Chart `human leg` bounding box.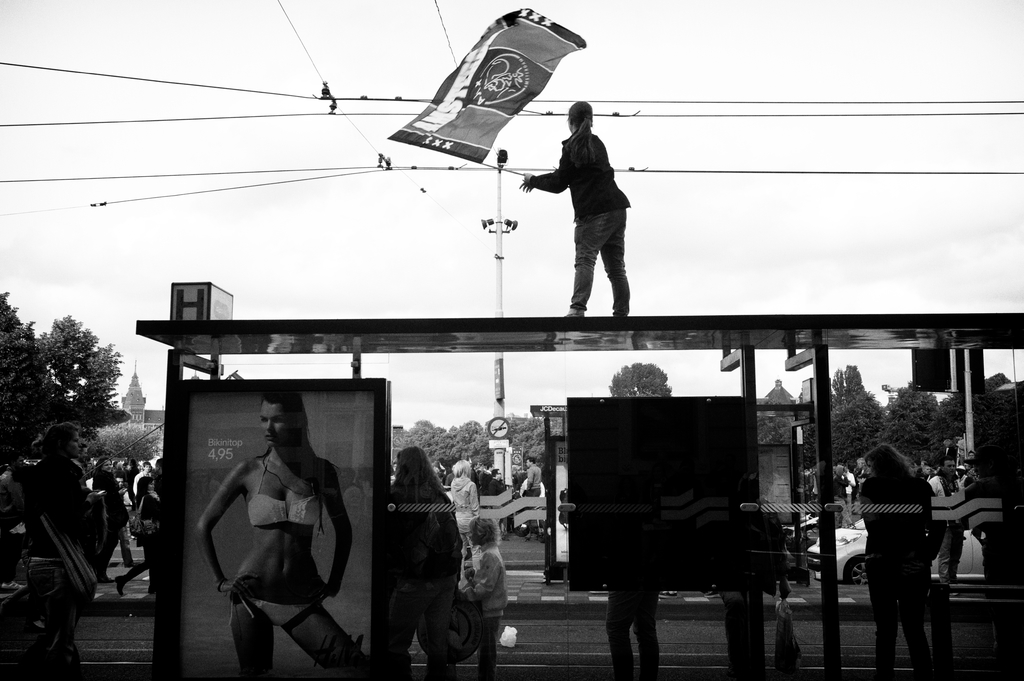
Charted: (left=430, top=603, right=445, bottom=680).
